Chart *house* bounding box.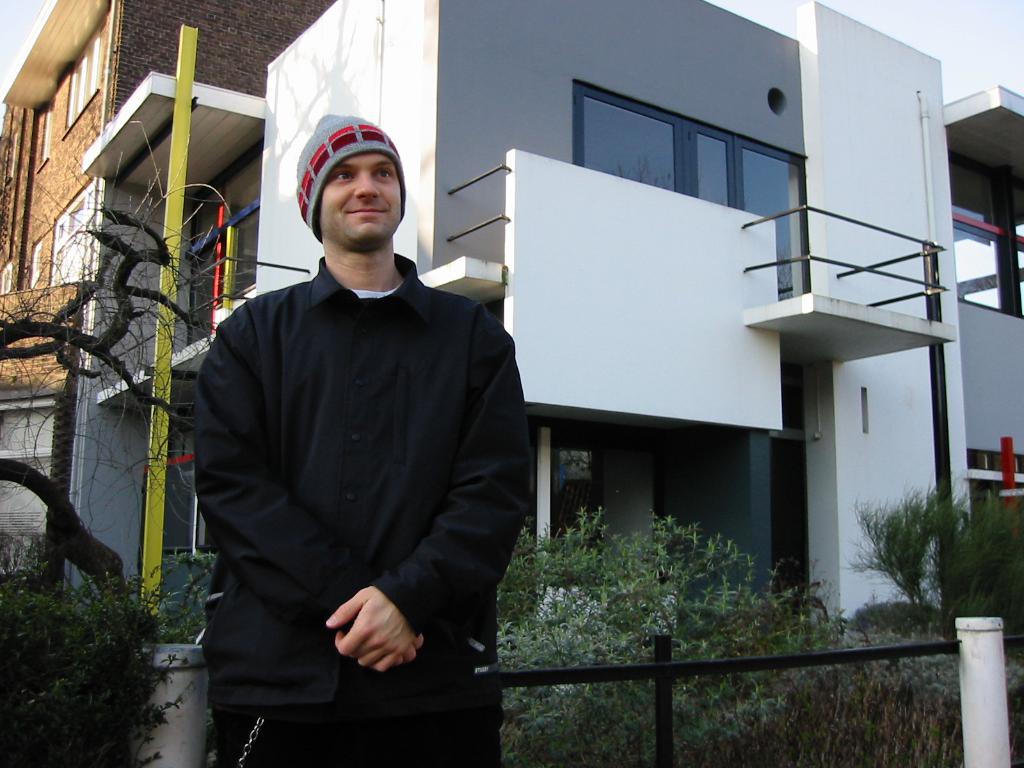
Charted: x1=174 y1=0 x2=982 y2=675.
